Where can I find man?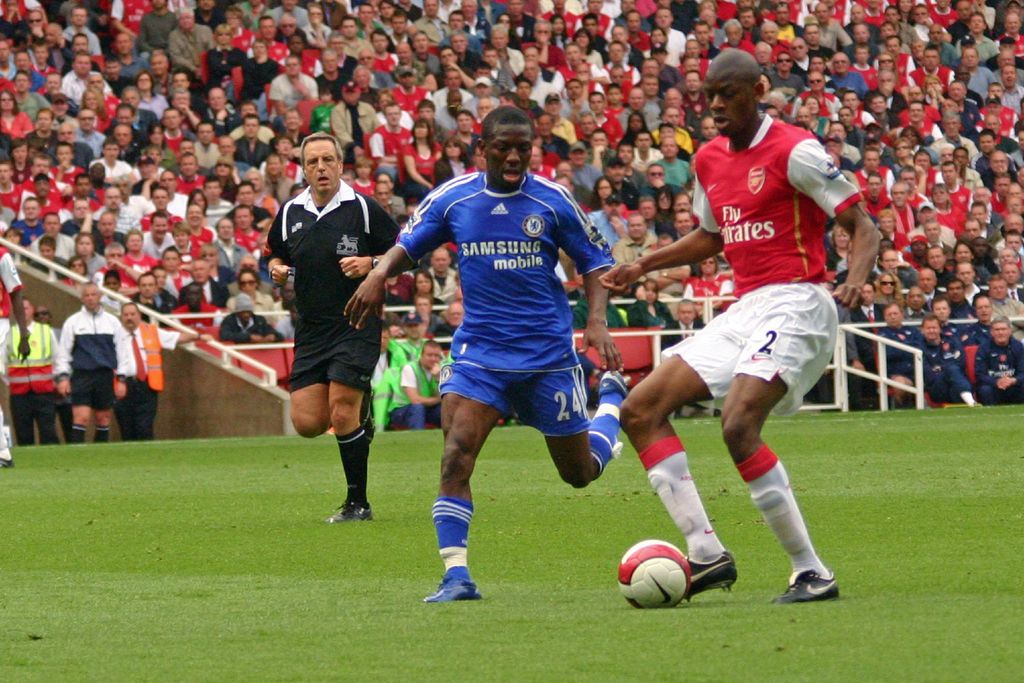
You can find it at Rect(166, 70, 209, 114).
